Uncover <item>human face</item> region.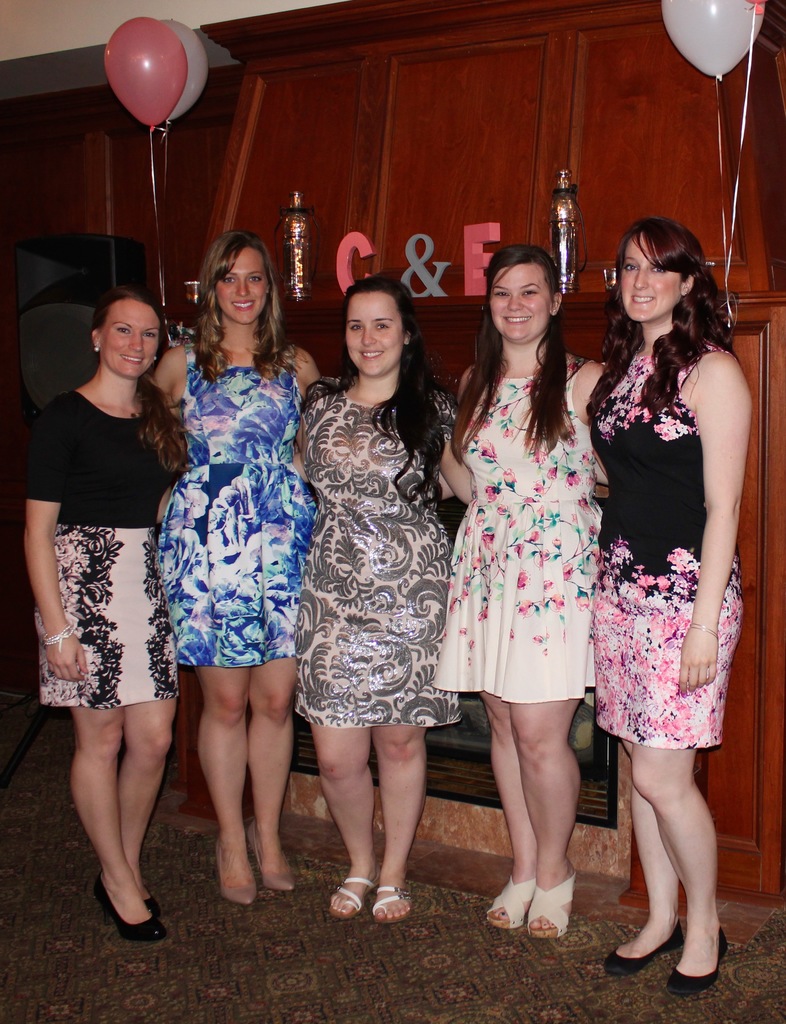
Uncovered: 214, 251, 267, 324.
